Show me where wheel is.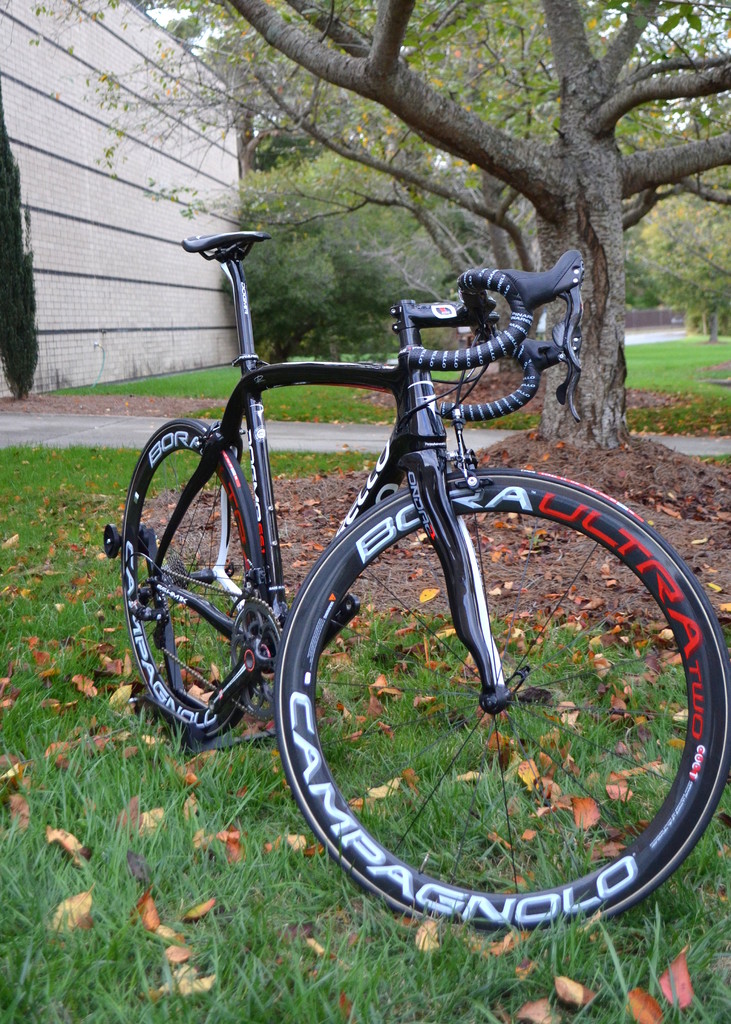
wheel is at x1=245 y1=499 x2=710 y2=901.
